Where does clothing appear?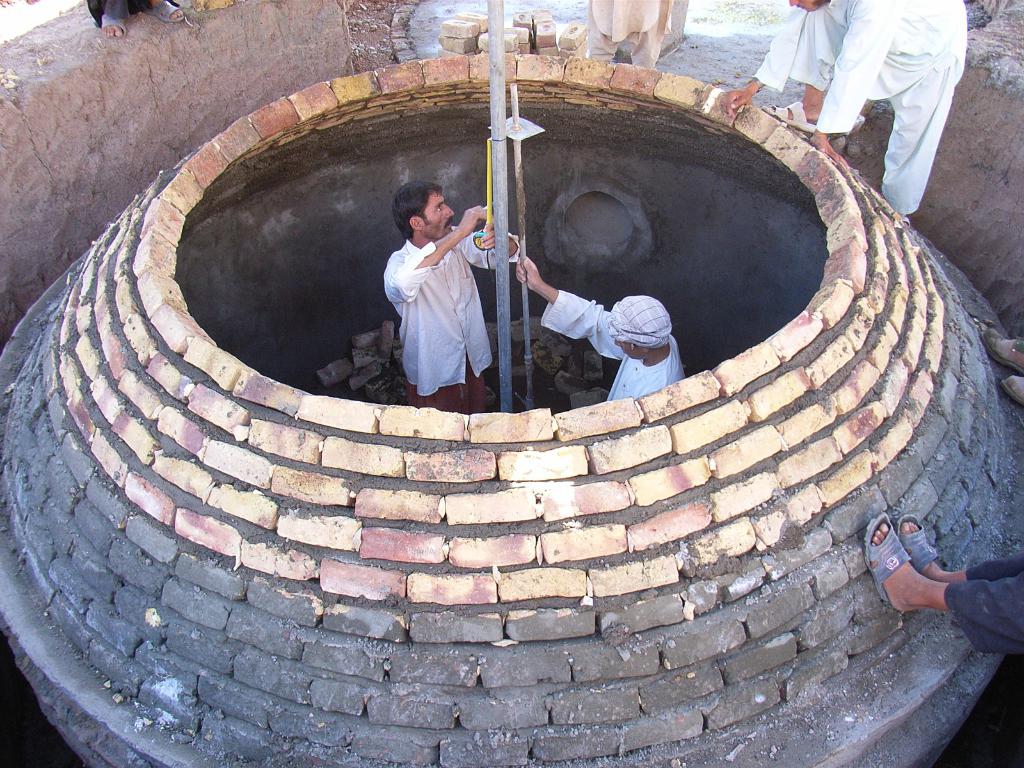
Appears at (82, 0, 173, 28).
